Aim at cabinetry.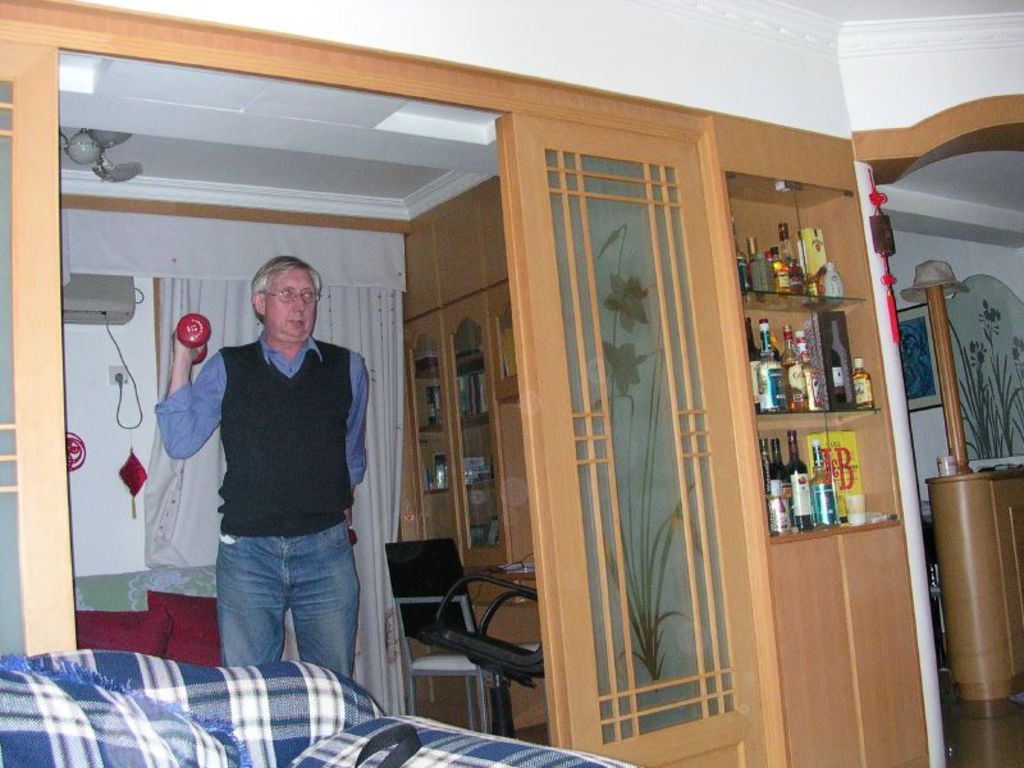
Aimed at l=380, t=218, r=539, b=672.
